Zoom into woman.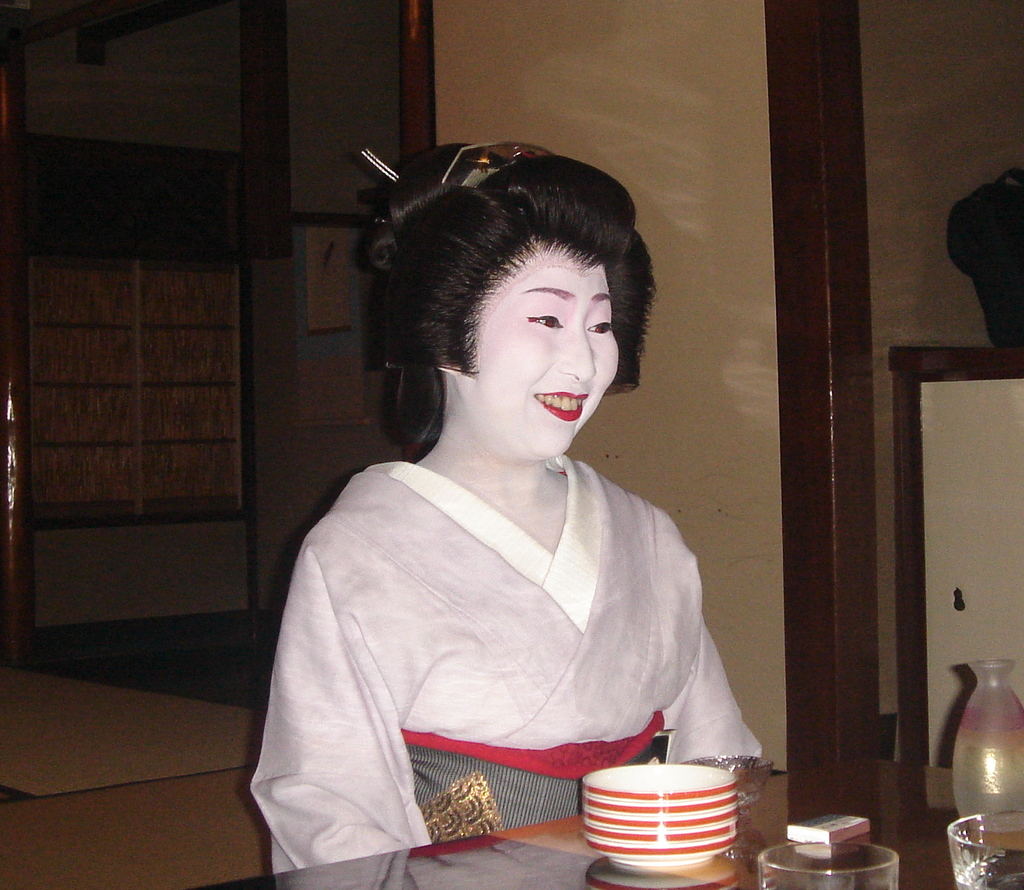
Zoom target: select_region(255, 156, 760, 880).
